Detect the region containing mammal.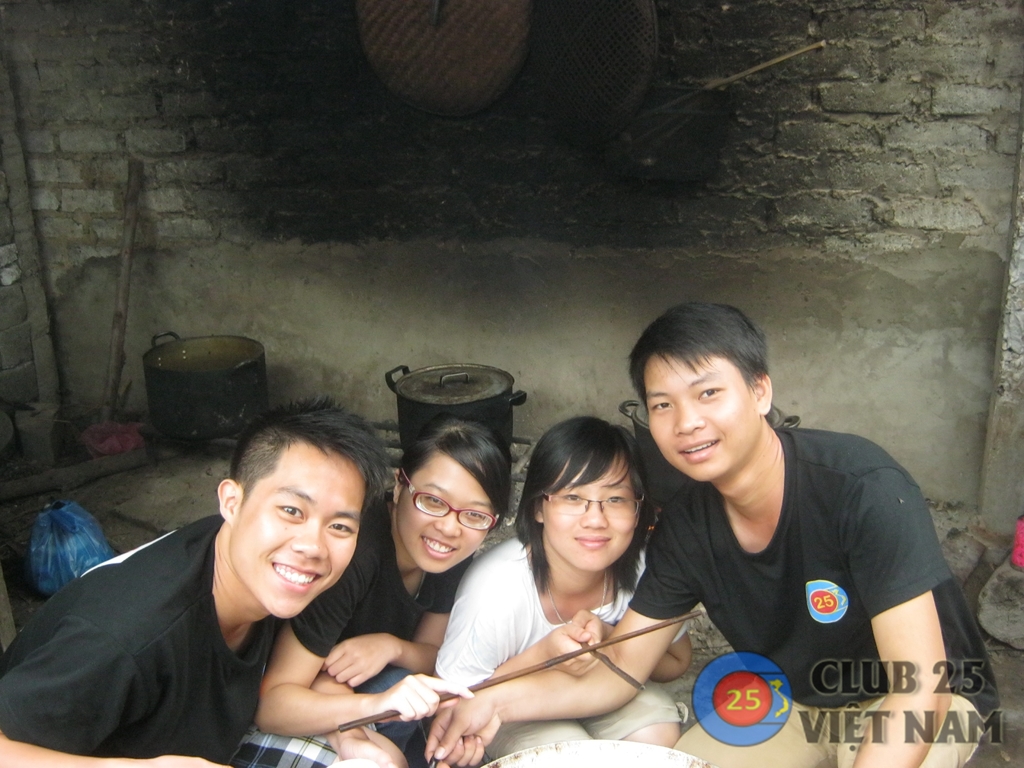
431/415/694/765.
